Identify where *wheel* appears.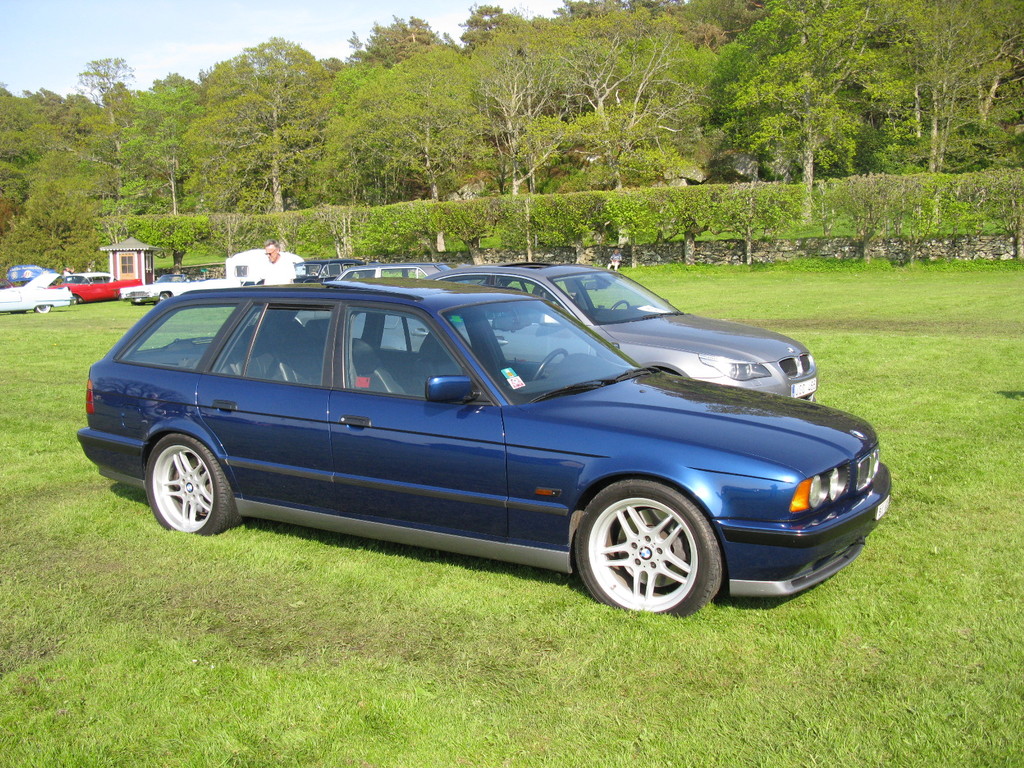
Appears at l=73, t=297, r=78, b=304.
